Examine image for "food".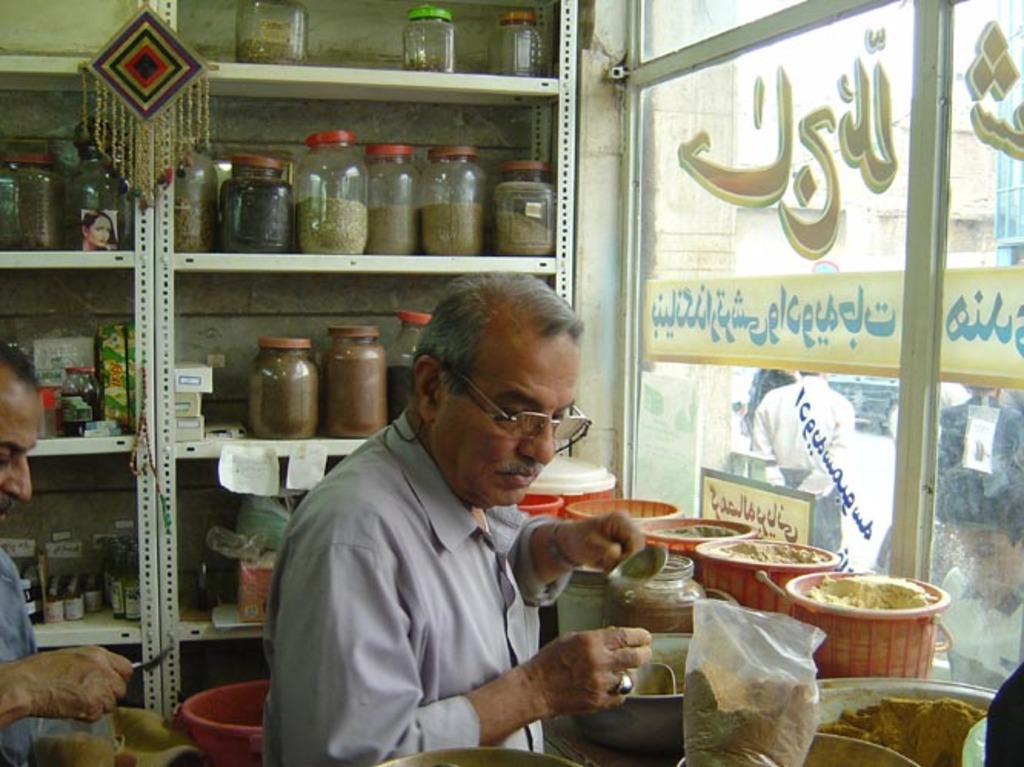
Examination result: l=367, t=203, r=418, b=255.
